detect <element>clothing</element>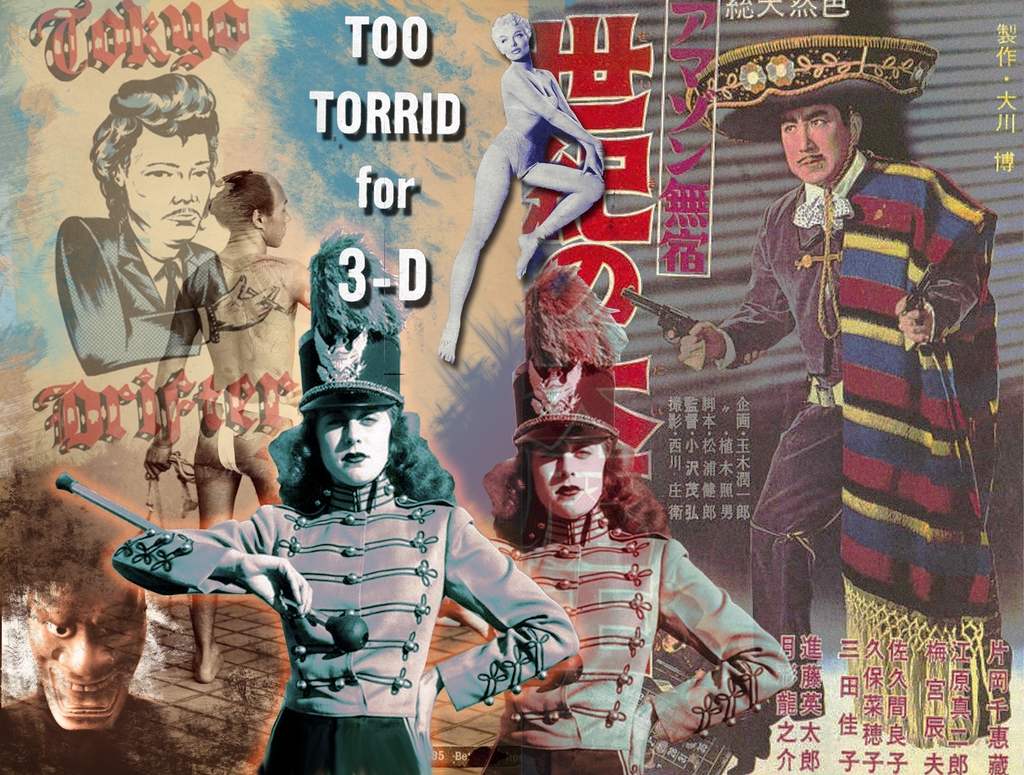
pyautogui.locateOnScreen(754, 98, 993, 651)
